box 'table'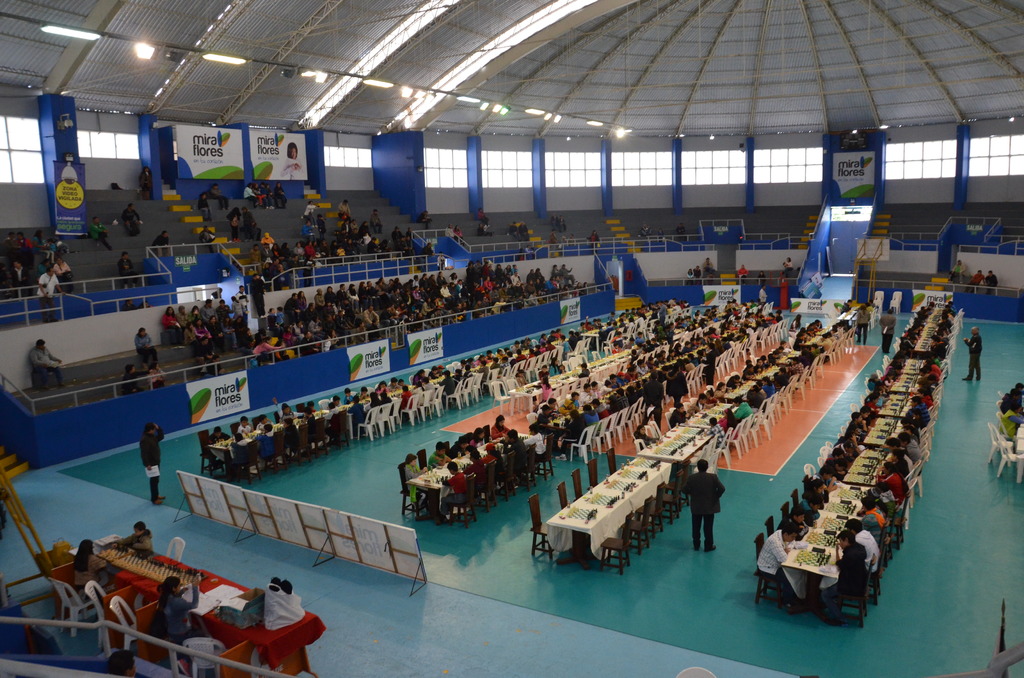
(215,401,353,480)
